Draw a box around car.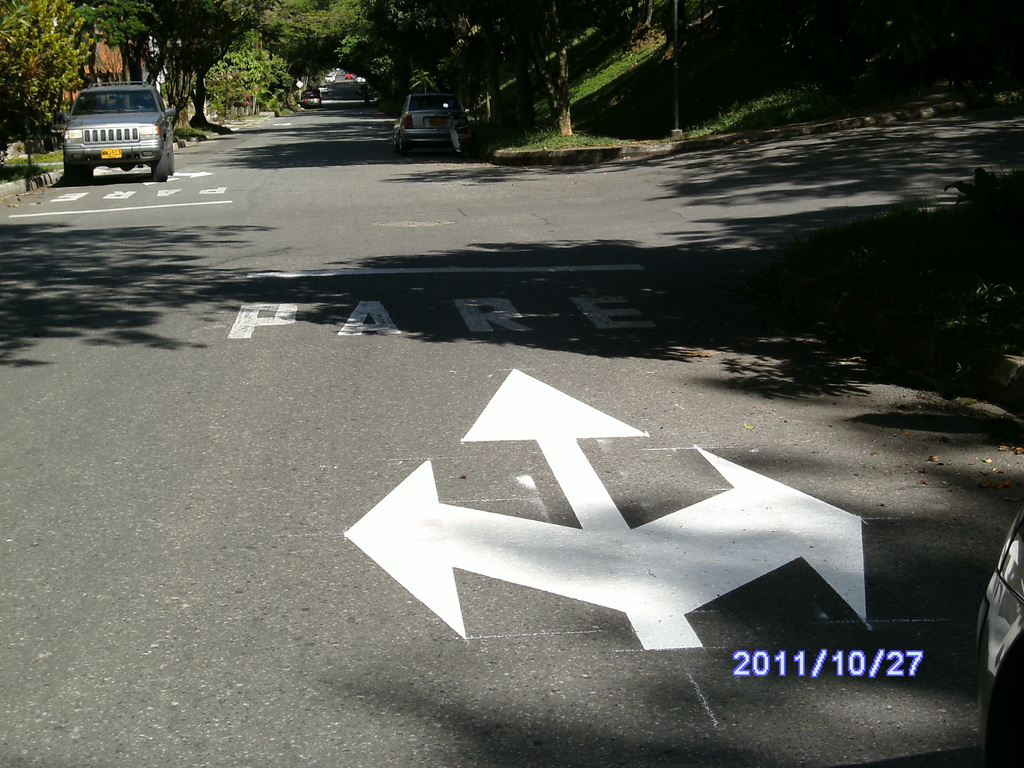
bbox(319, 84, 329, 94).
